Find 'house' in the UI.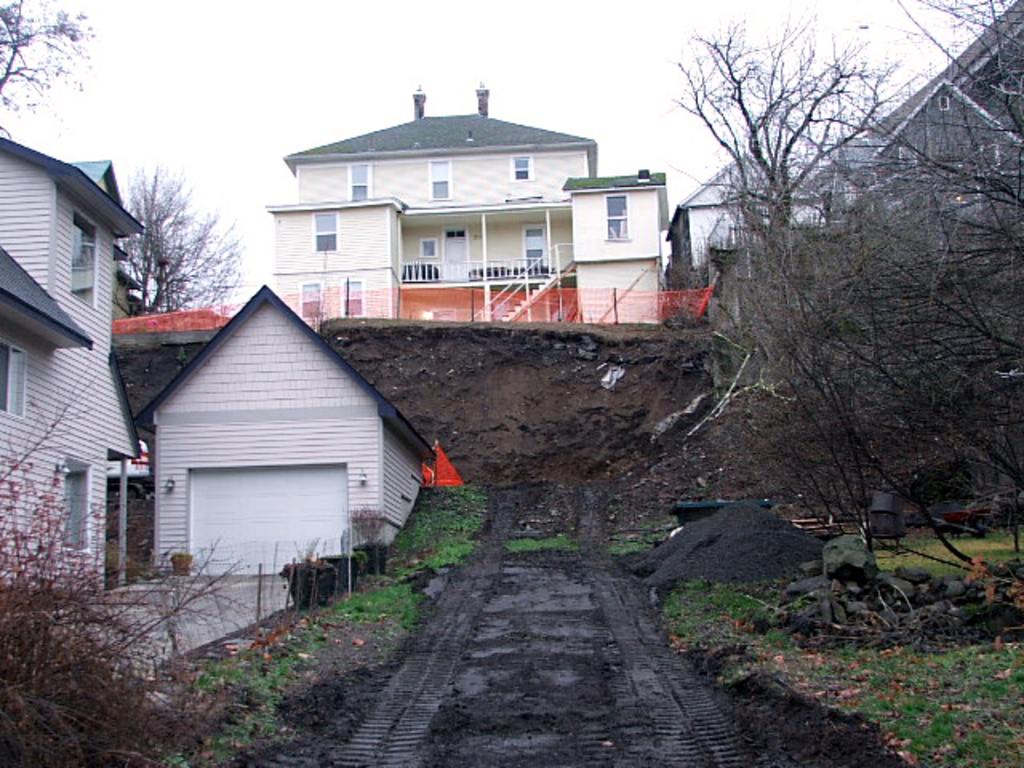
UI element at 672,123,824,291.
